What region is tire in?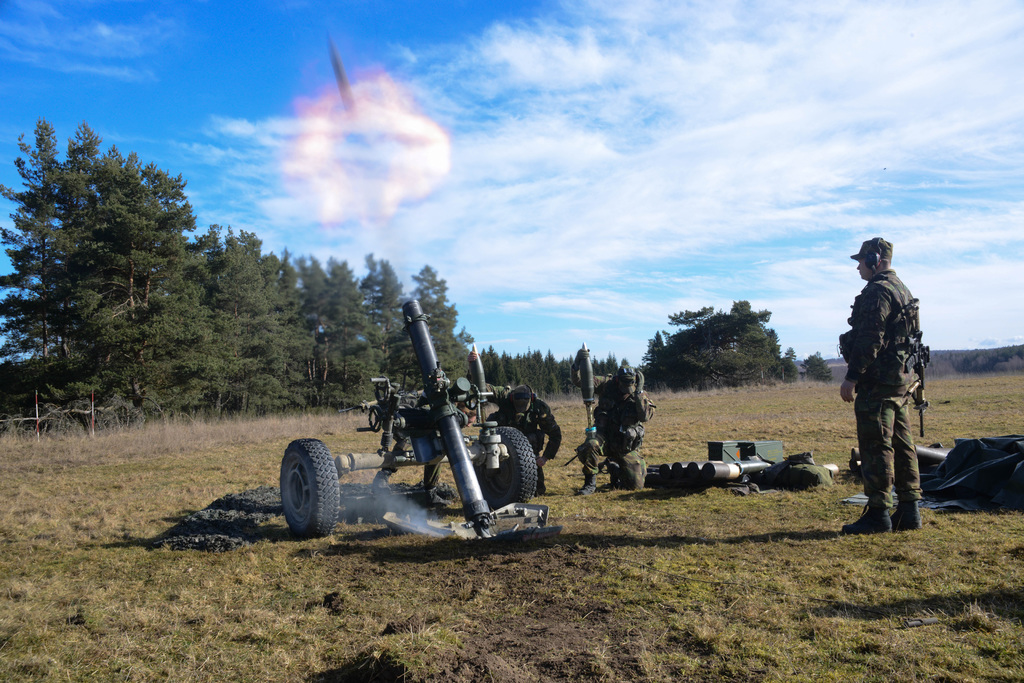
BBox(473, 426, 546, 515).
